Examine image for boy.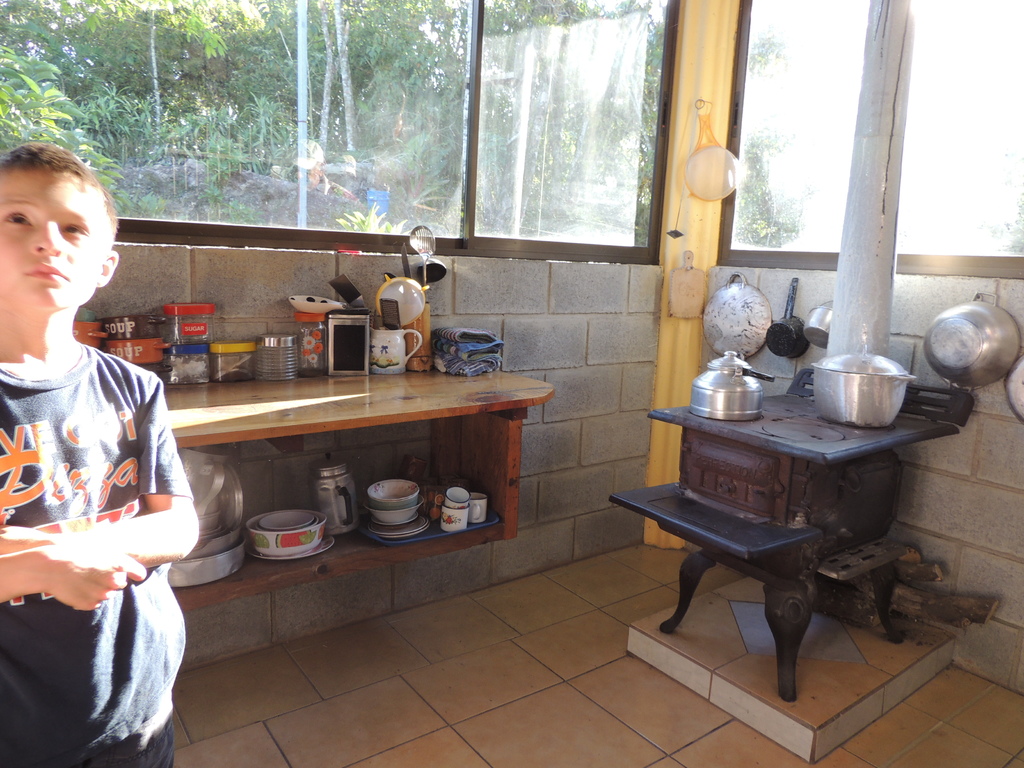
Examination result: <bbox>0, 141, 198, 767</bbox>.
